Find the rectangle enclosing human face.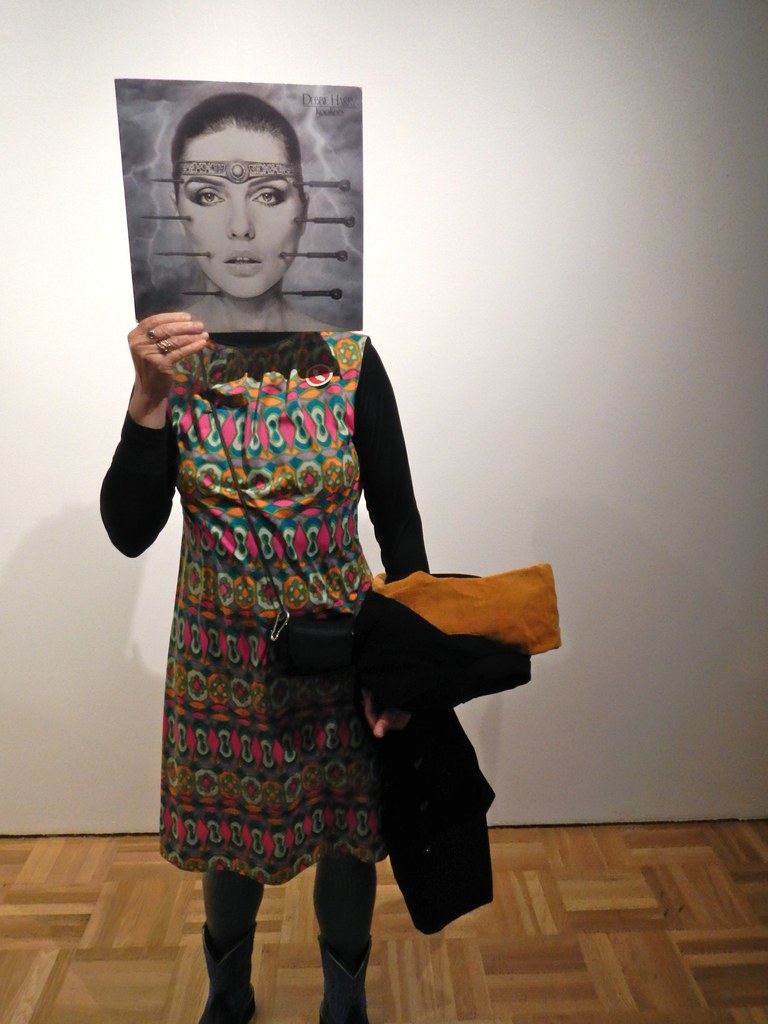
[170,125,305,301].
